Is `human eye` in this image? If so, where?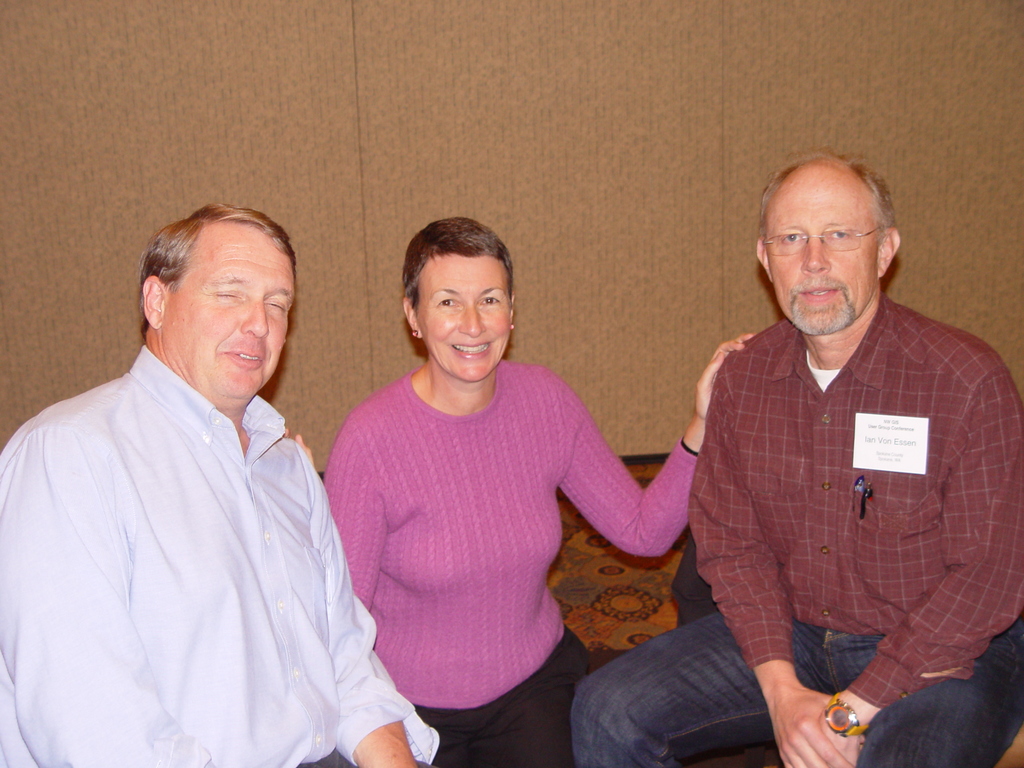
Yes, at BBox(436, 293, 461, 310).
